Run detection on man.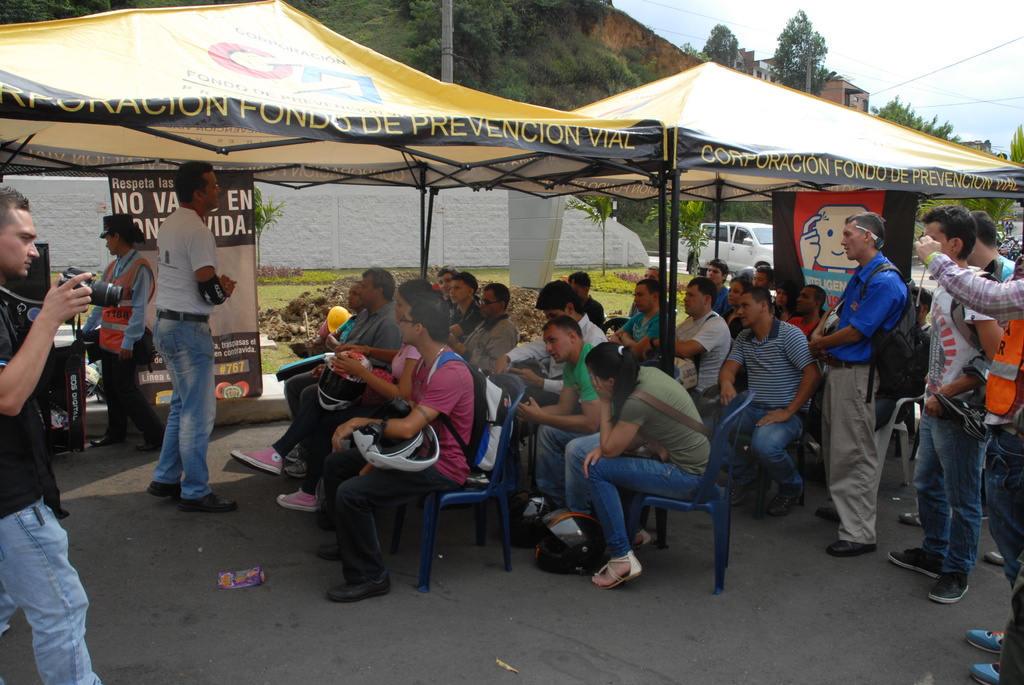
Result: x1=120, y1=158, x2=230, y2=522.
